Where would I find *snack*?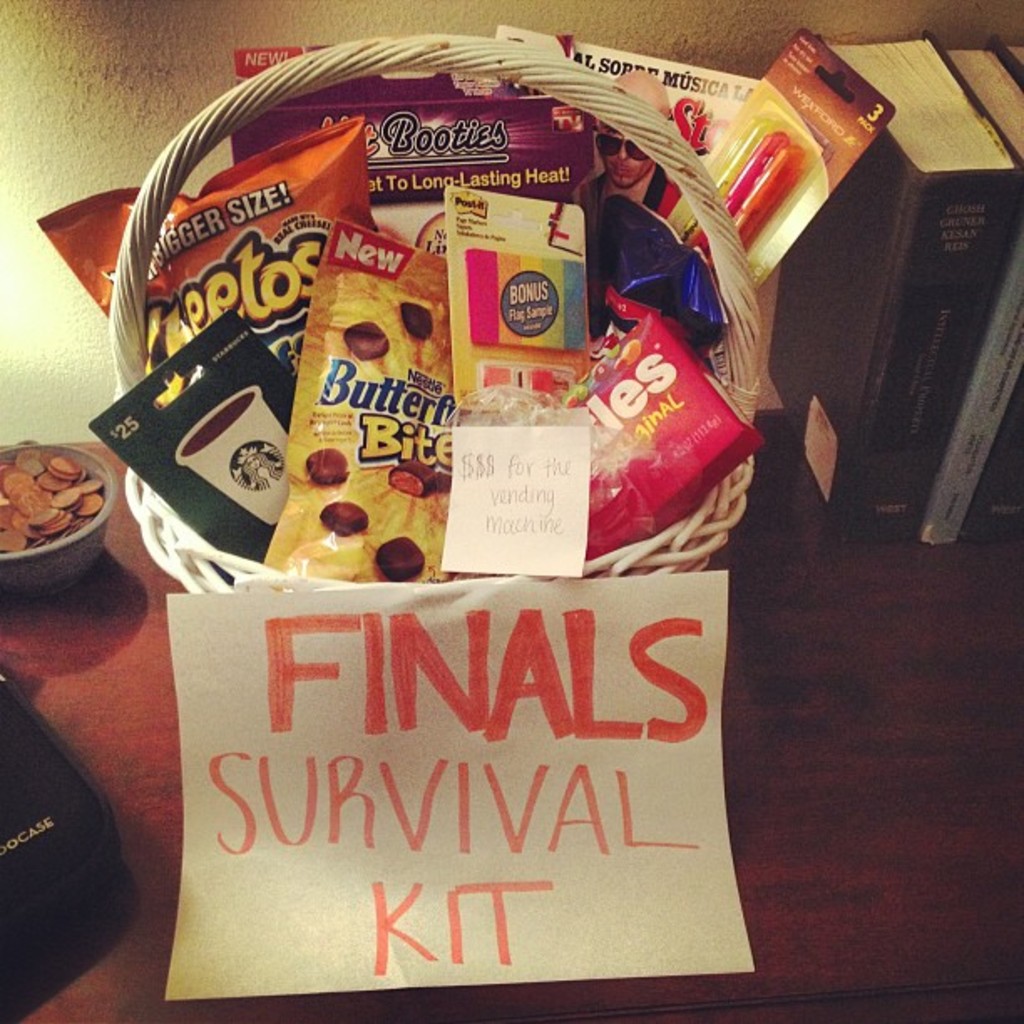
At region(146, 99, 746, 612).
